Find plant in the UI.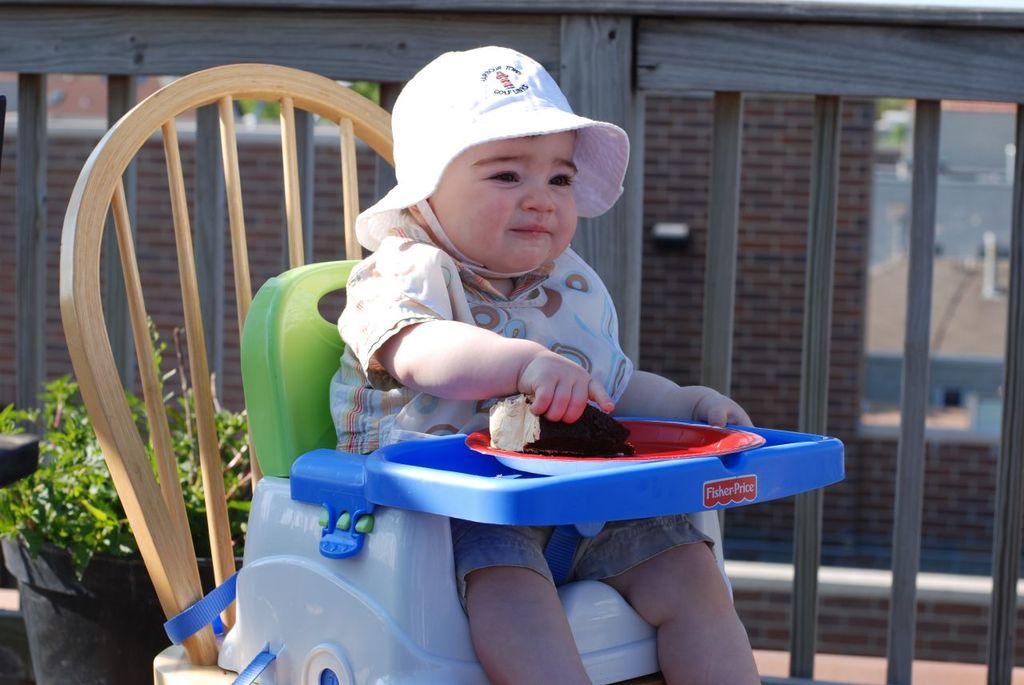
UI element at 0, 303, 255, 581.
